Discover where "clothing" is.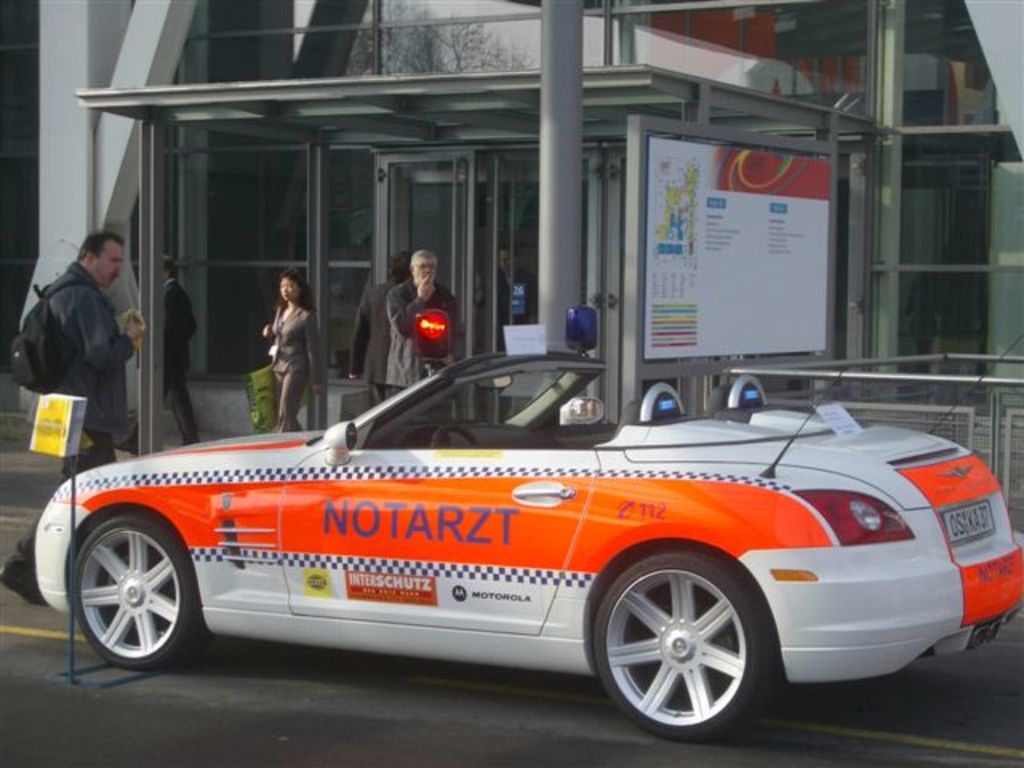
Discovered at [381, 274, 461, 434].
